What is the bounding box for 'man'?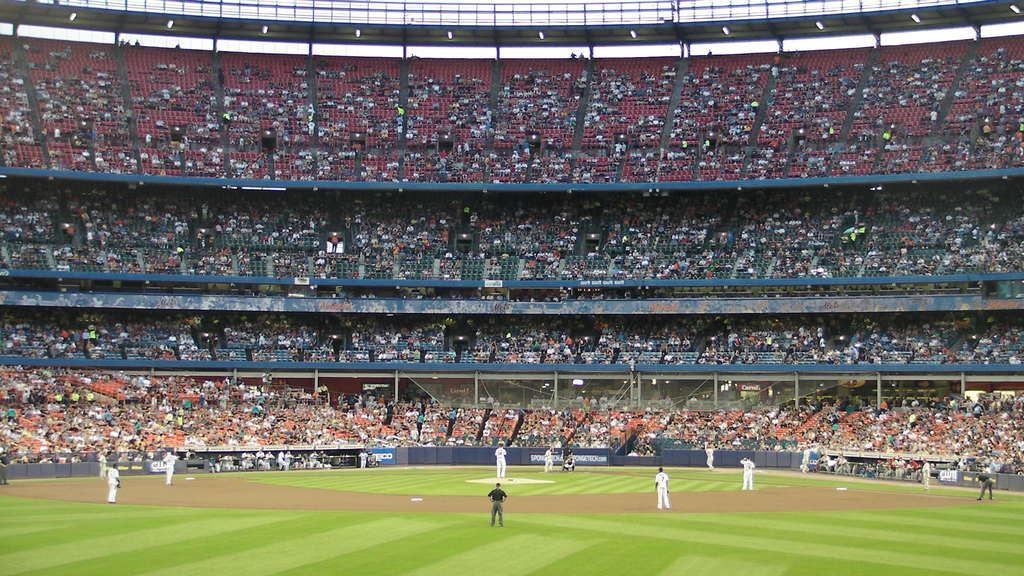
[left=919, top=459, right=931, bottom=488].
